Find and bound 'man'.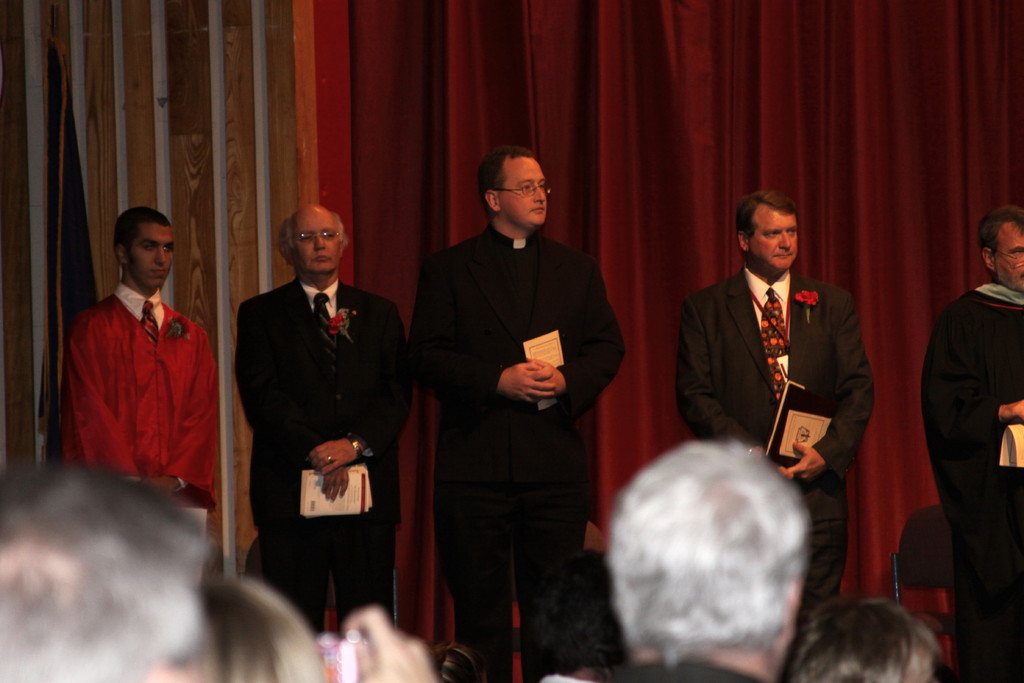
Bound: pyautogui.locateOnScreen(920, 204, 1023, 681).
